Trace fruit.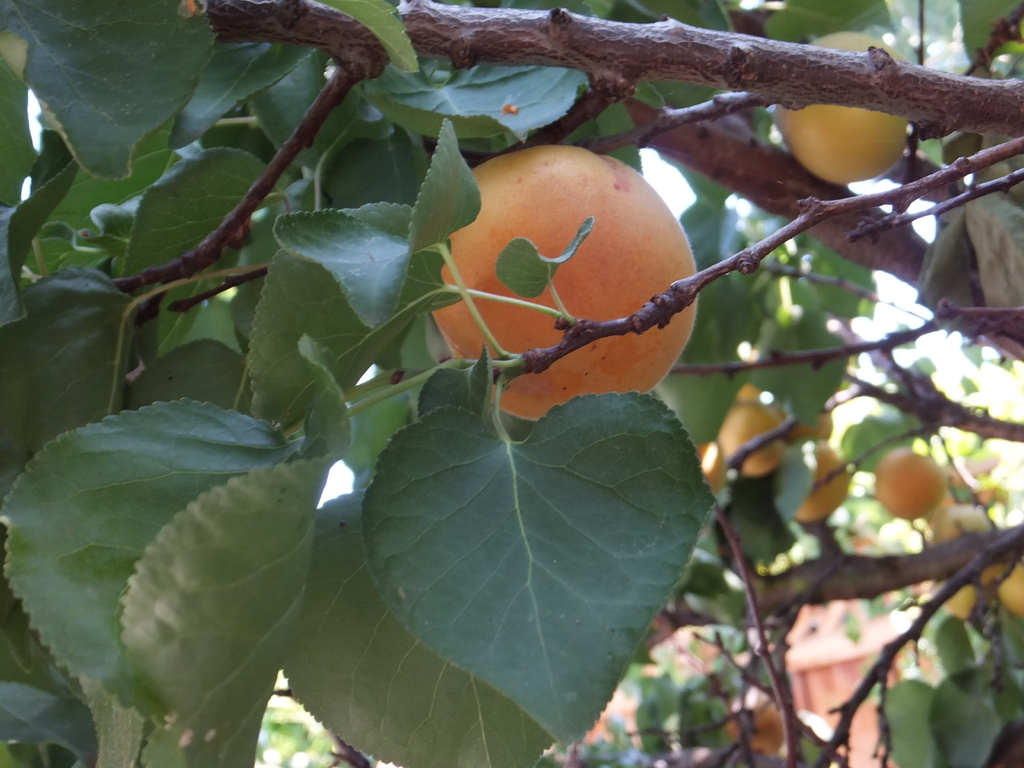
Traced to left=871, top=450, right=945, bottom=517.
